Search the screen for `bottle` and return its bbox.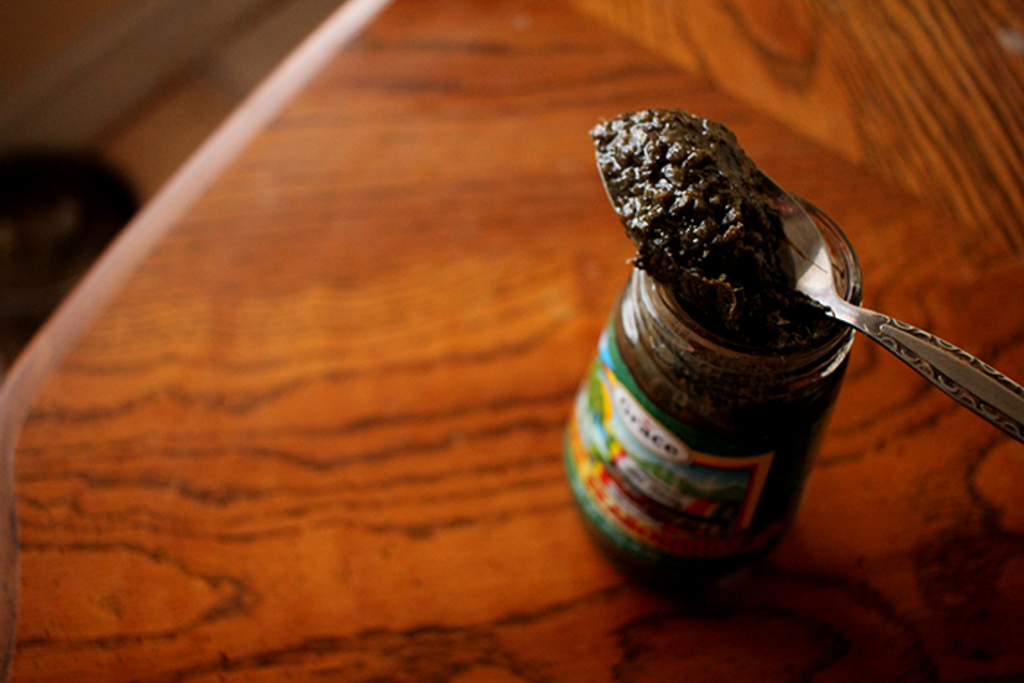
Found: 562/187/867/585.
